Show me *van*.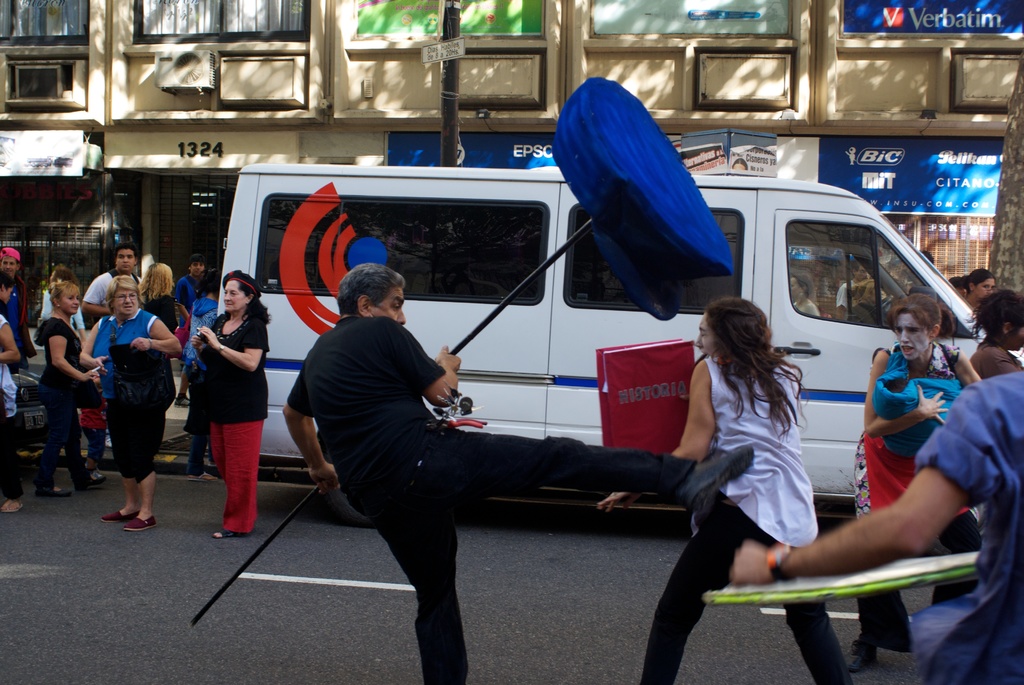
*van* is here: crop(215, 160, 1023, 527).
